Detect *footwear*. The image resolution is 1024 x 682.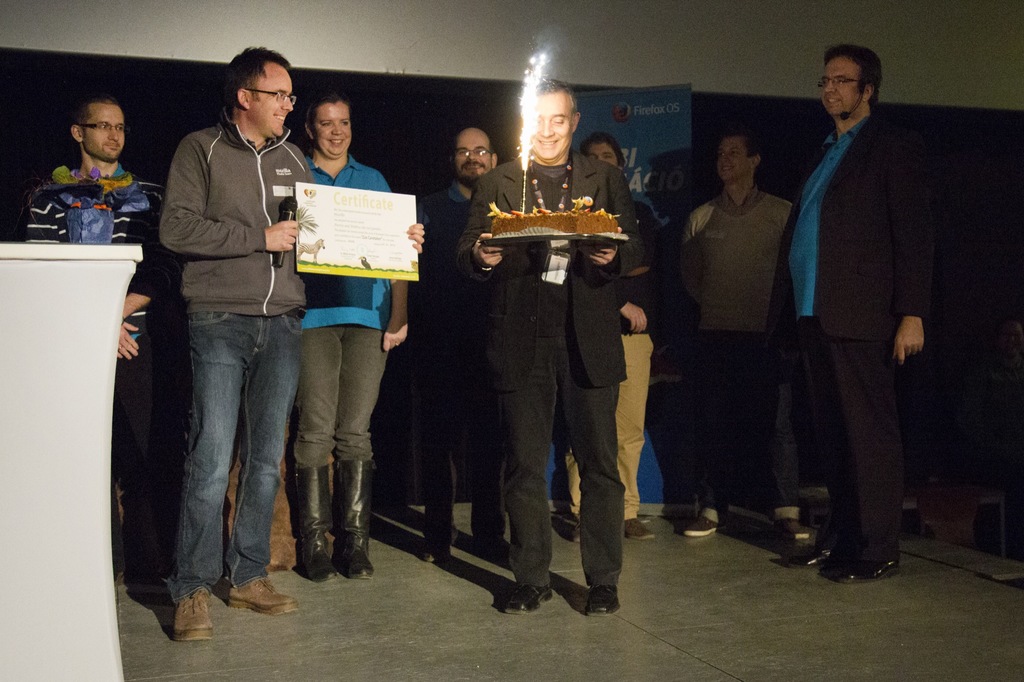
box(784, 540, 836, 571).
